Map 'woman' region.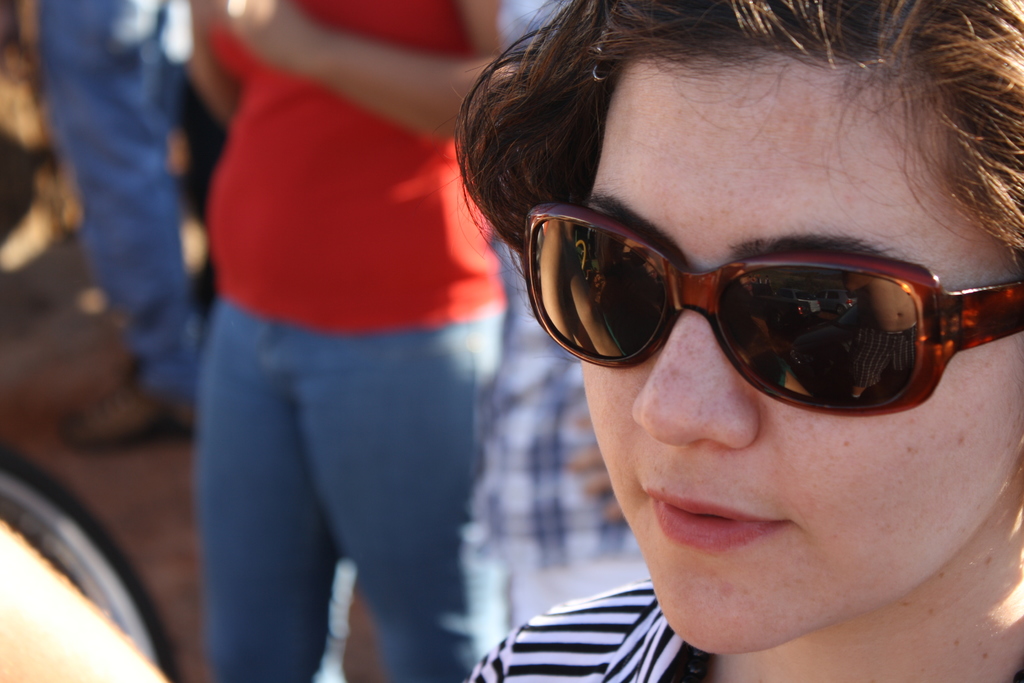
Mapped to {"left": 198, "top": 0, "right": 513, "bottom": 682}.
